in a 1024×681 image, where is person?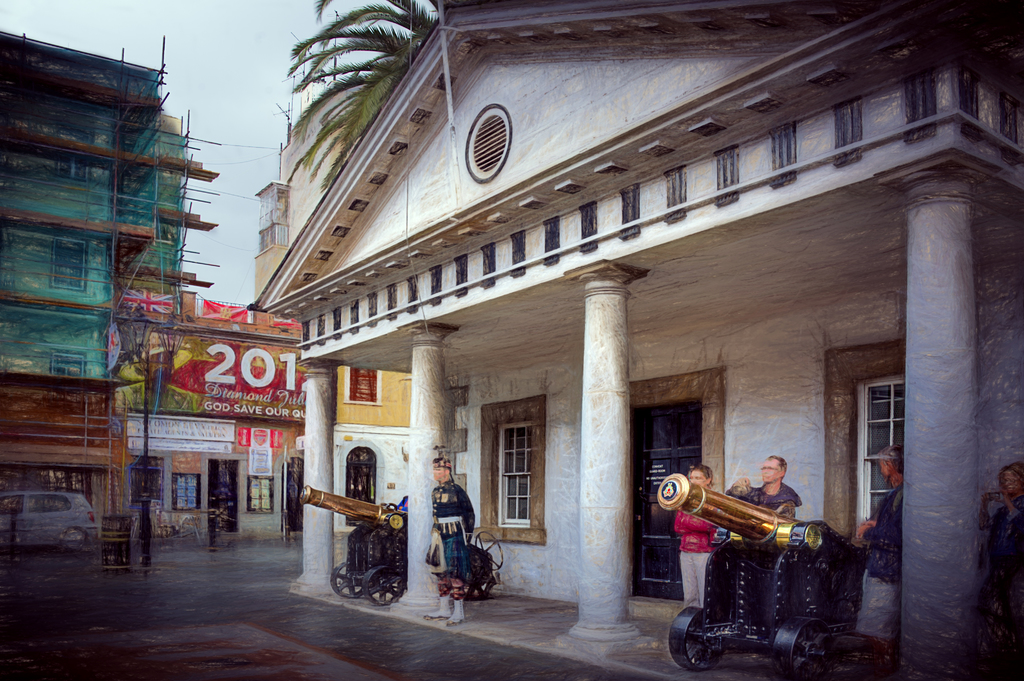
[973,457,1023,653].
